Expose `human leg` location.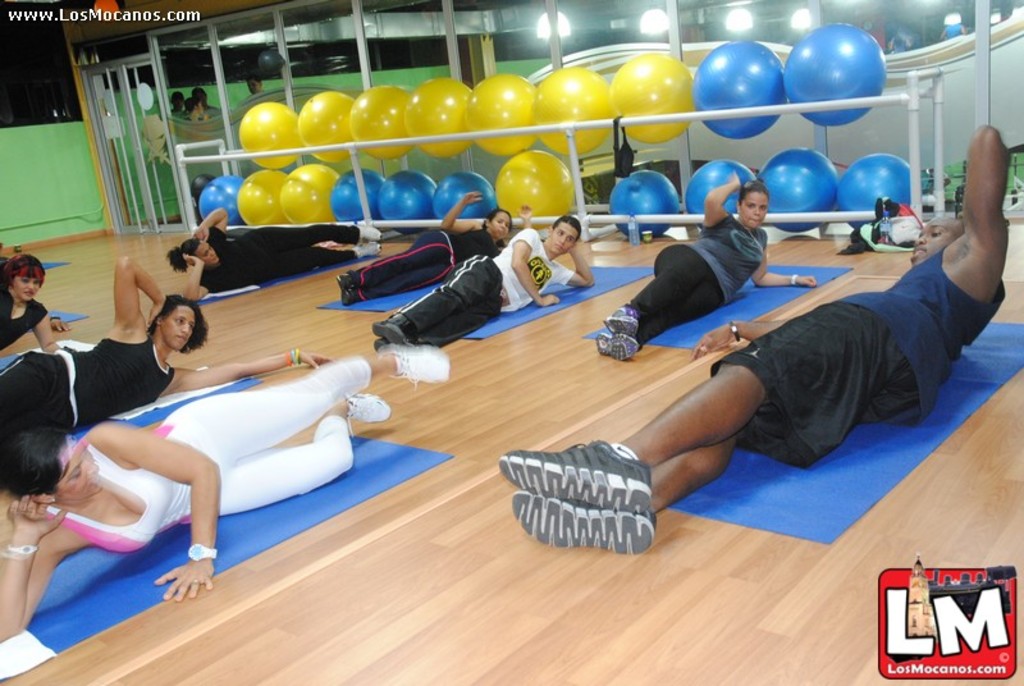
Exposed at bbox(0, 352, 70, 407).
